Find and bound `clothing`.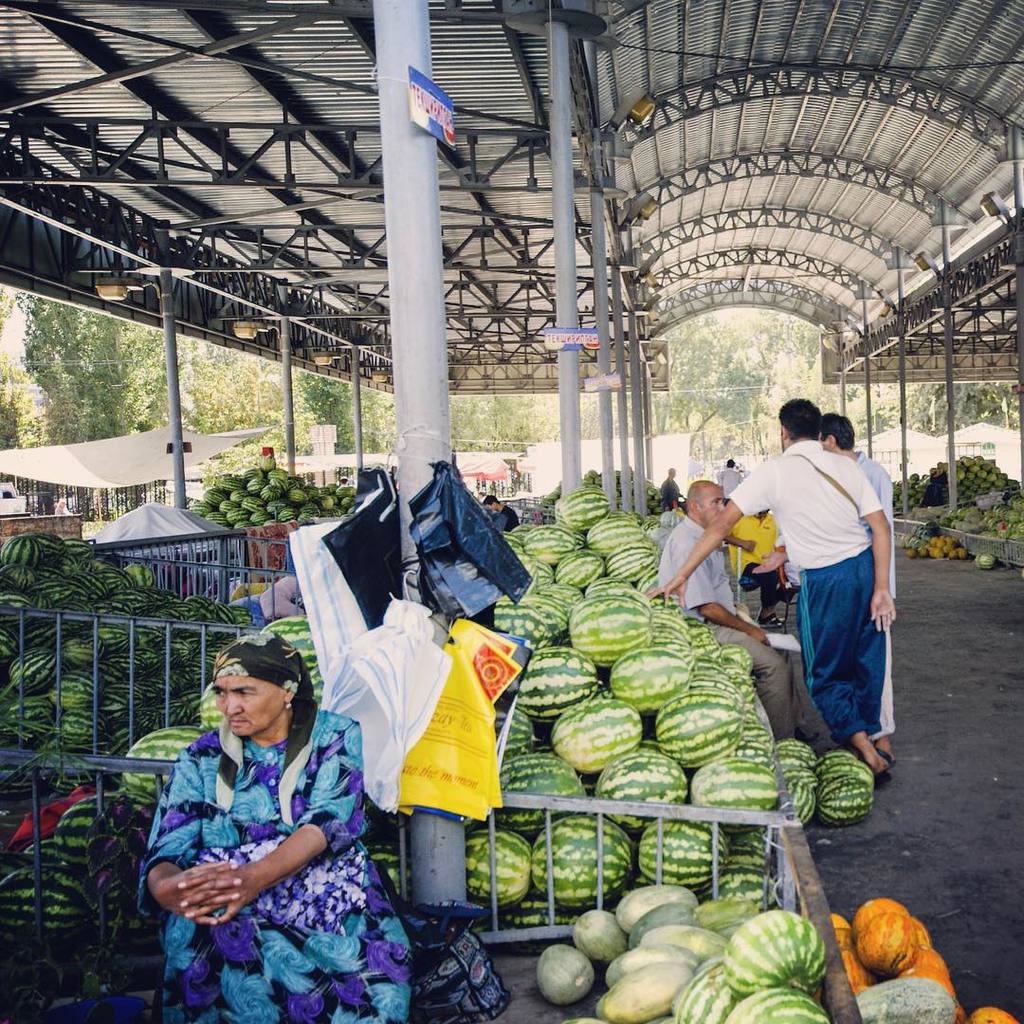
Bound: 488/504/529/533.
